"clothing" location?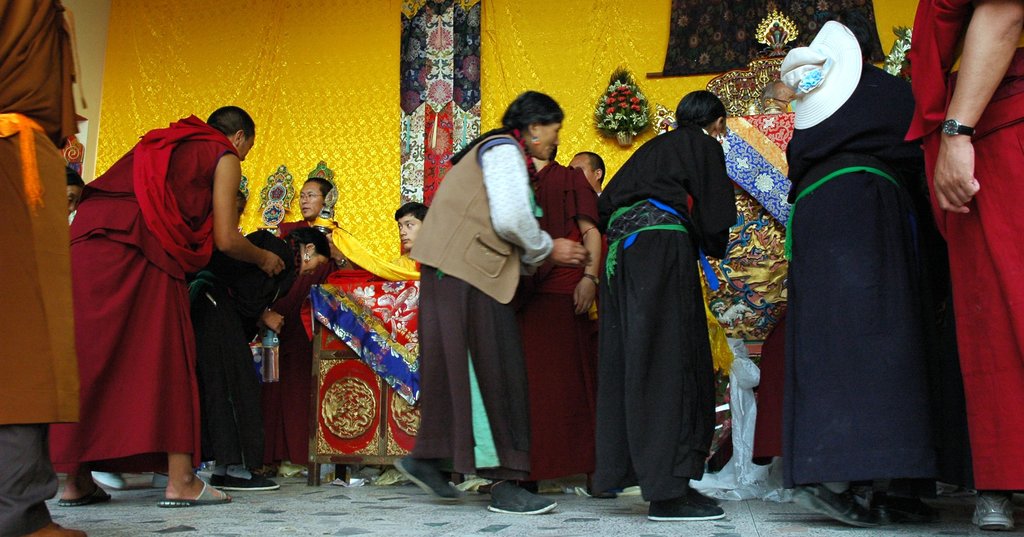
BBox(404, 129, 556, 481)
